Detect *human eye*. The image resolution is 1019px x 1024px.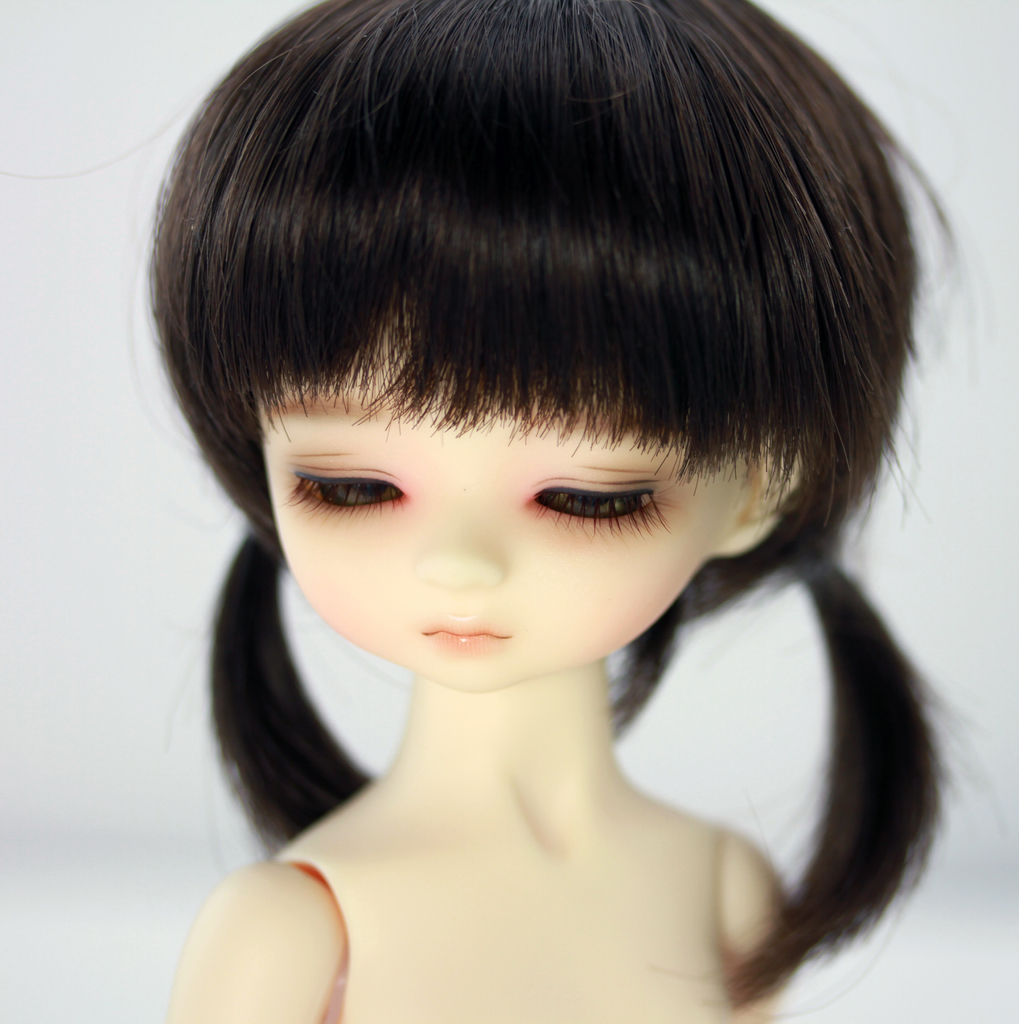
bbox=[514, 461, 703, 532].
